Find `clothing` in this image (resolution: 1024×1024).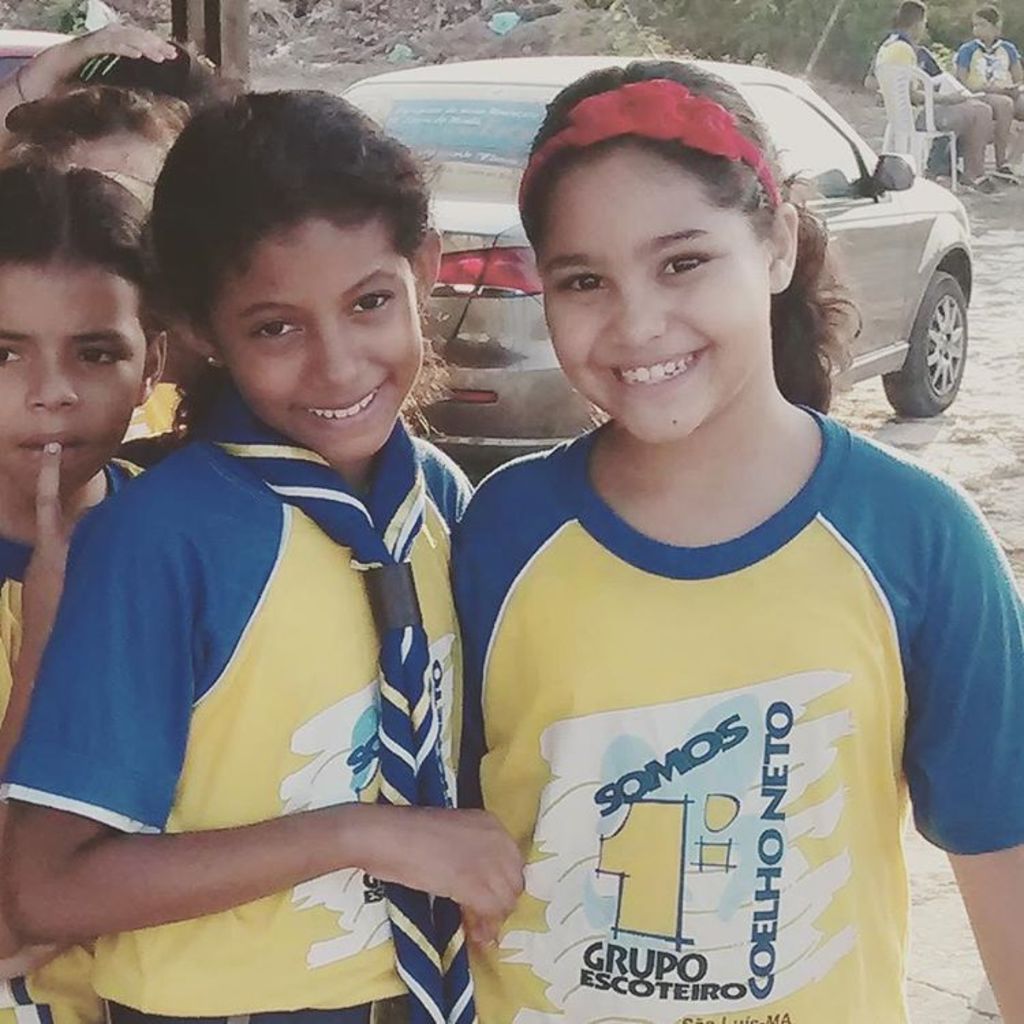
(x1=885, y1=26, x2=965, y2=162).
